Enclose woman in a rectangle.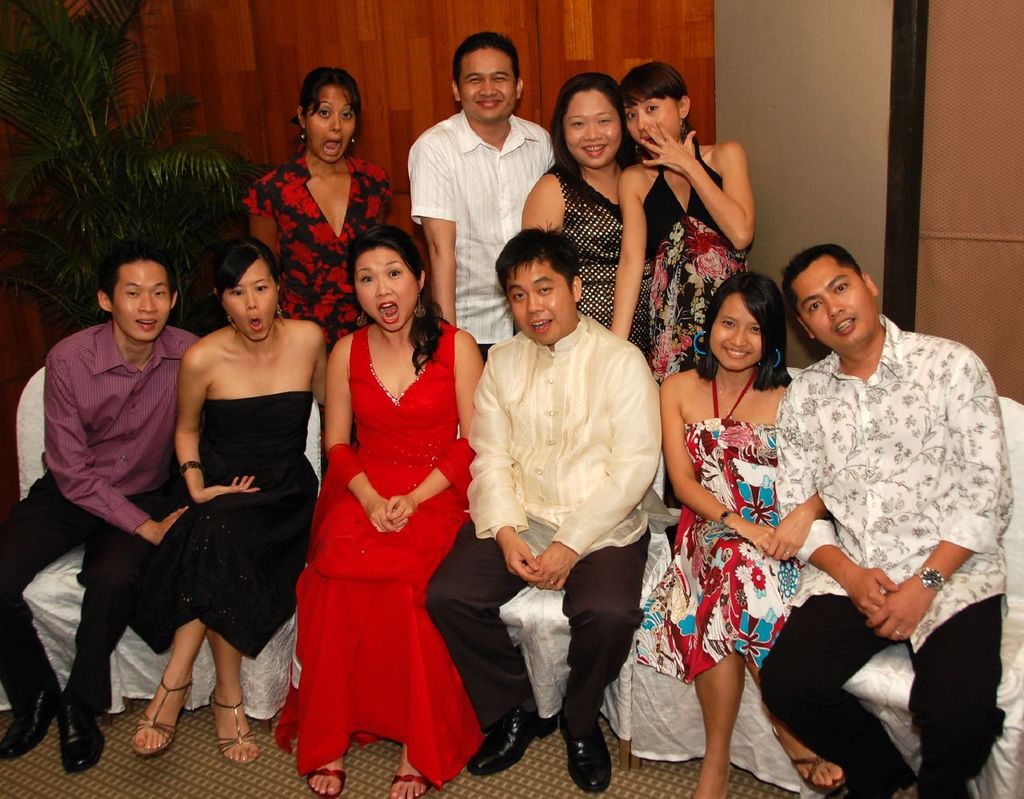
{"left": 610, "top": 62, "right": 755, "bottom": 384}.
